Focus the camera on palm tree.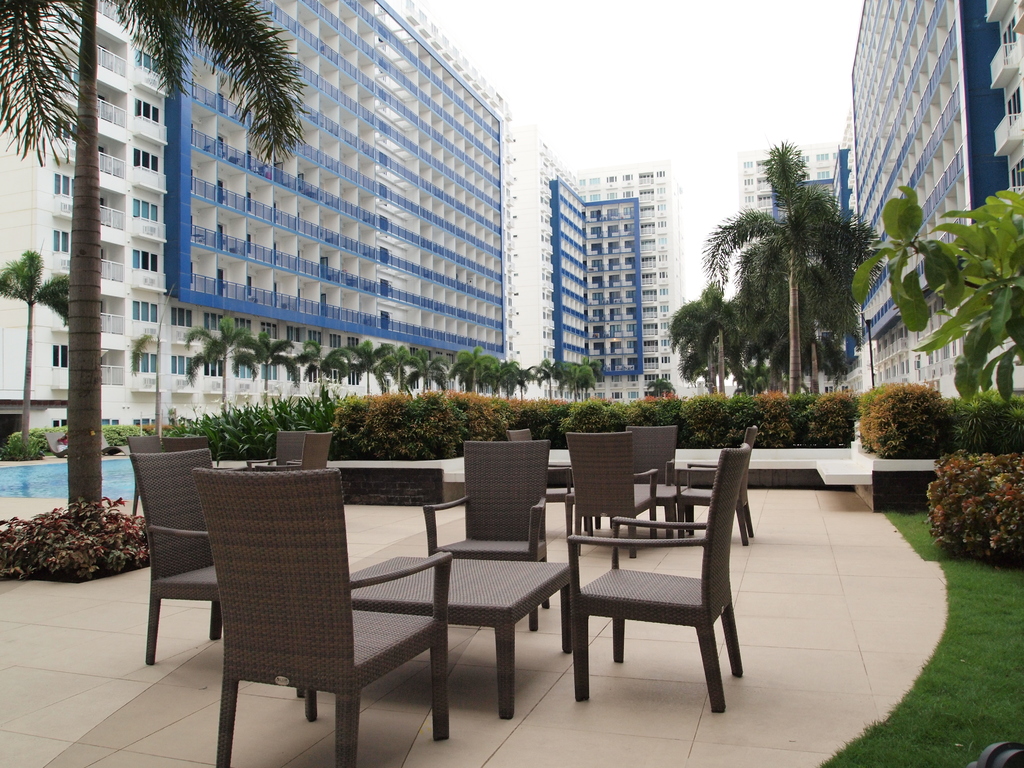
Focus region: bbox(361, 336, 422, 401).
